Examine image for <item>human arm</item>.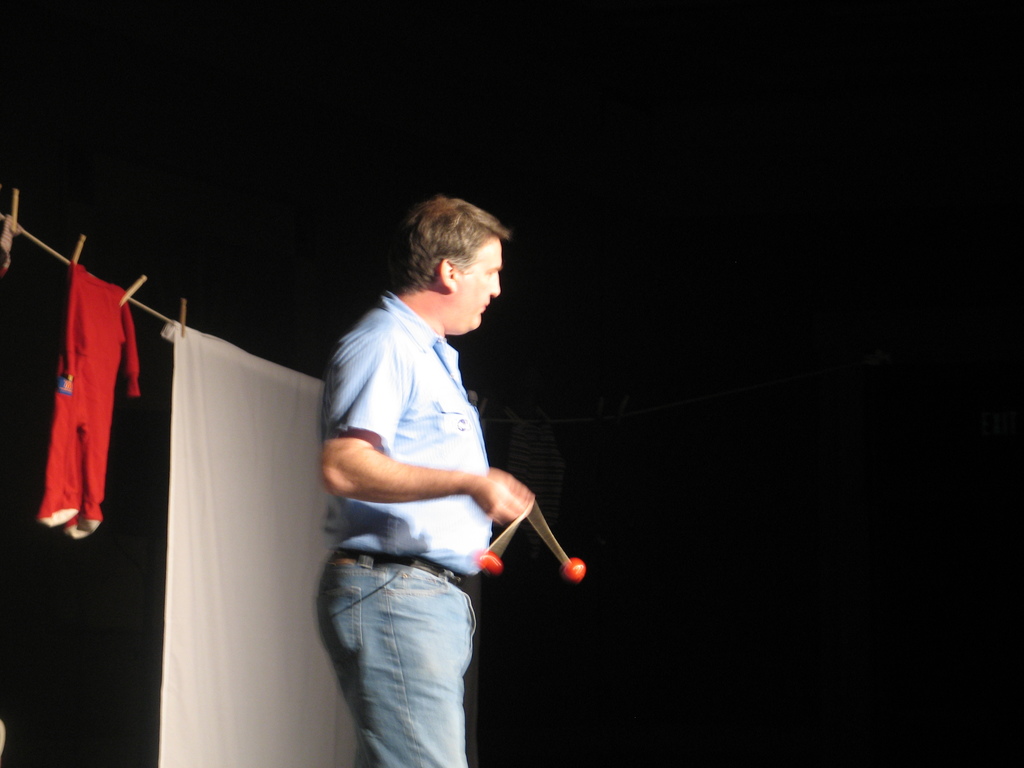
Examination result: x1=317 y1=318 x2=533 y2=523.
